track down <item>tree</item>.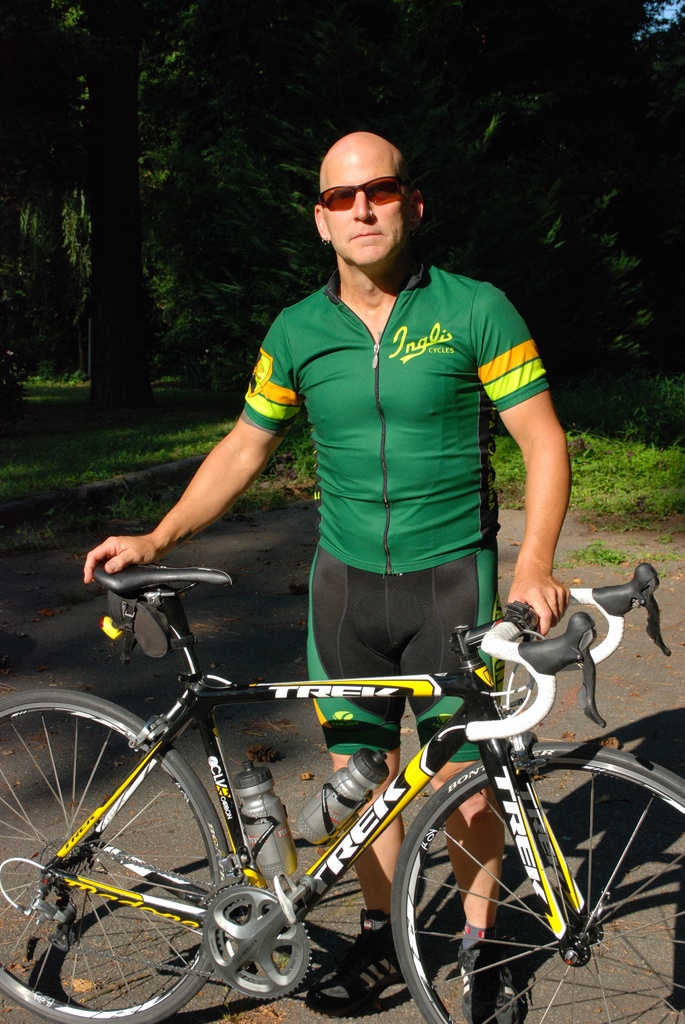
Tracked to region(0, 0, 286, 393).
